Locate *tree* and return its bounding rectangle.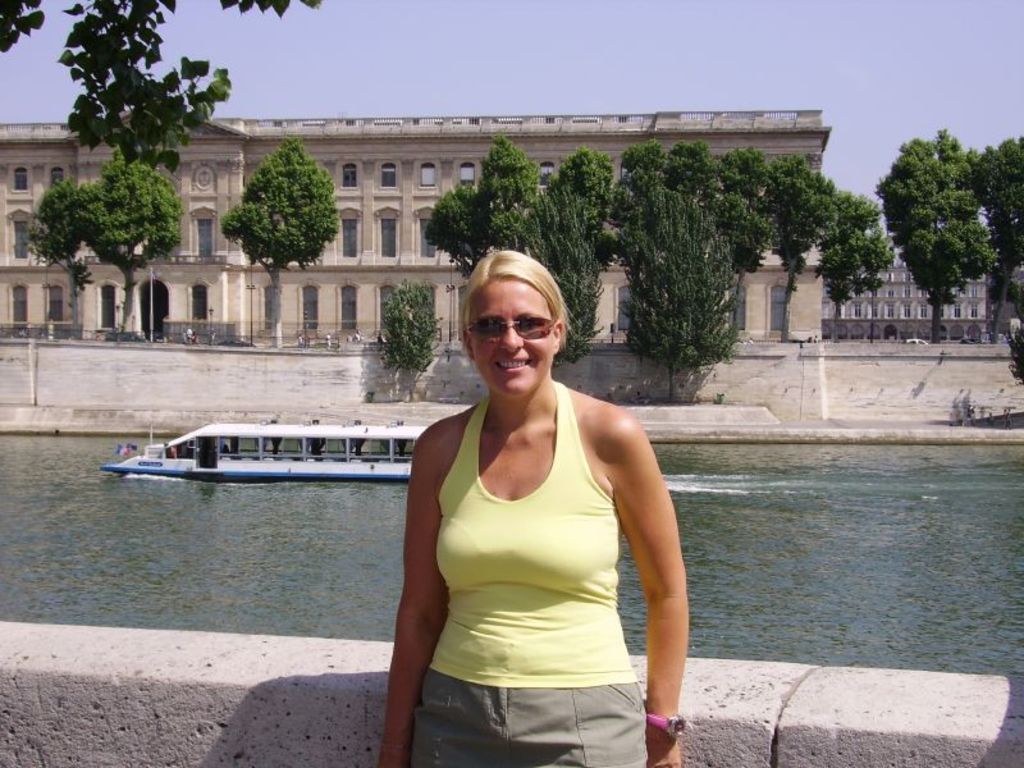
[374, 270, 443, 396].
